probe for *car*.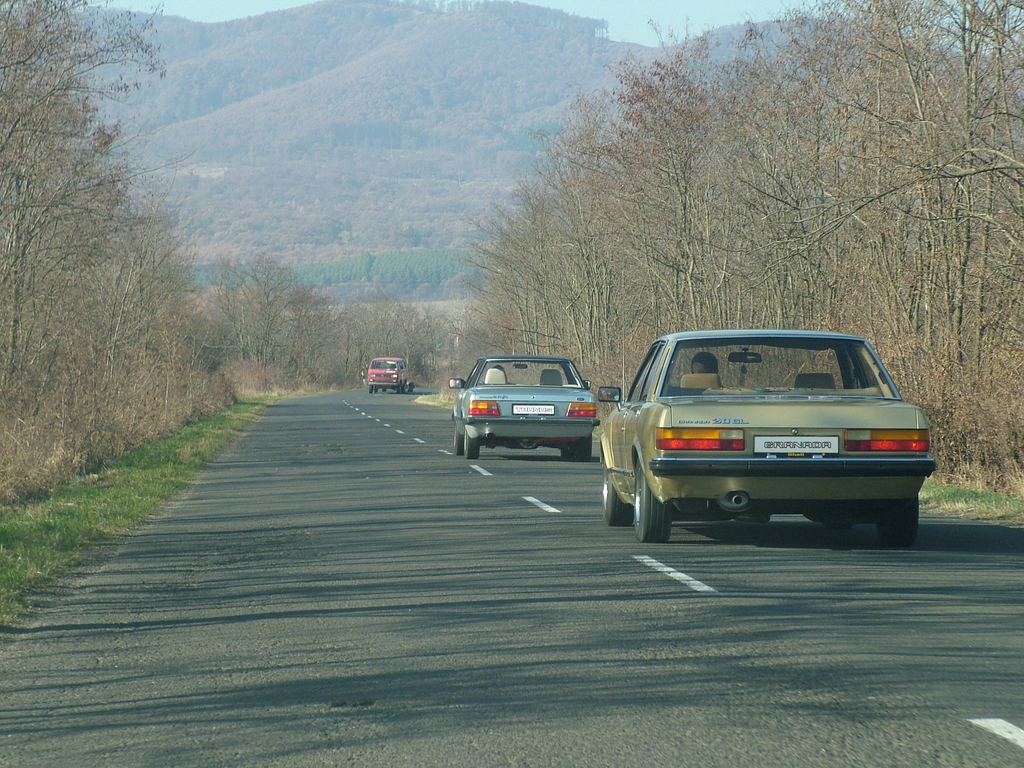
Probe result: [x1=595, y1=326, x2=936, y2=547].
